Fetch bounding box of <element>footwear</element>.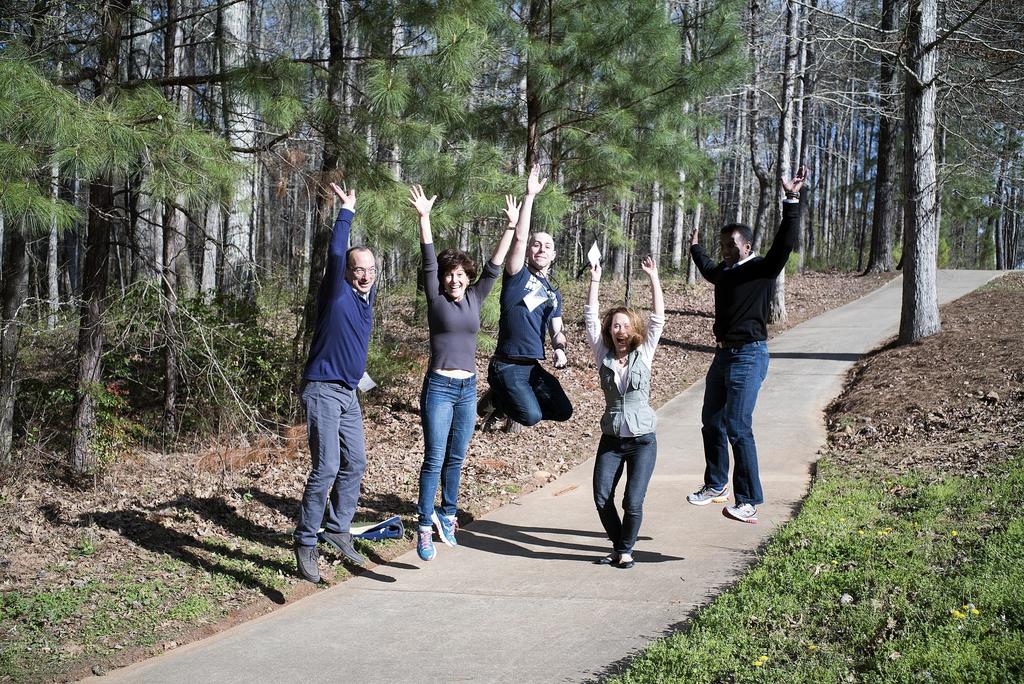
Bbox: box=[690, 488, 729, 506].
